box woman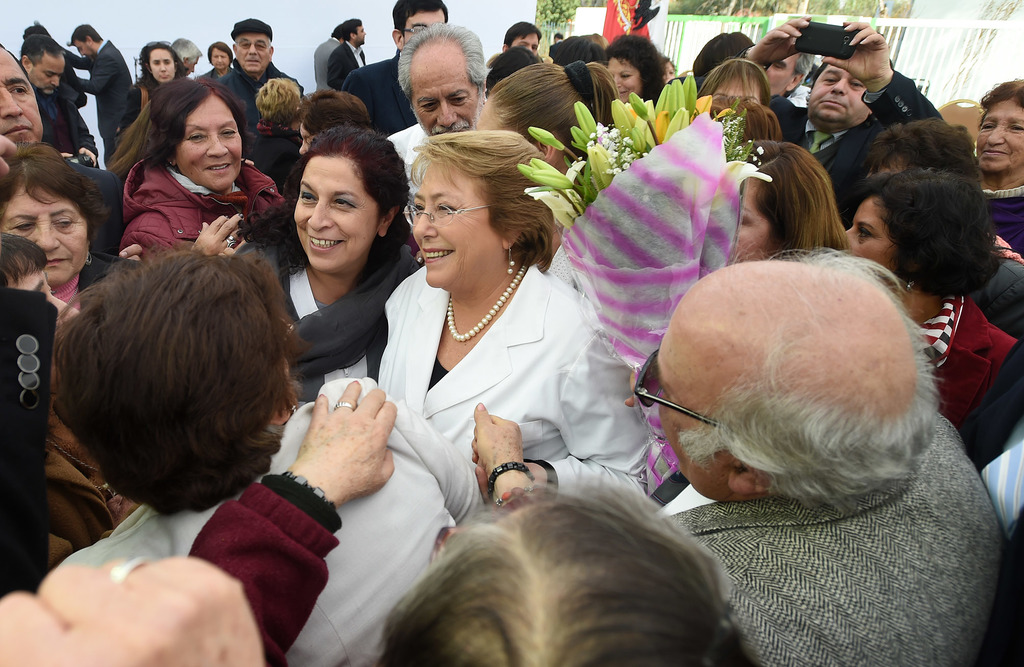
<bbox>223, 126, 428, 401</bbox>
